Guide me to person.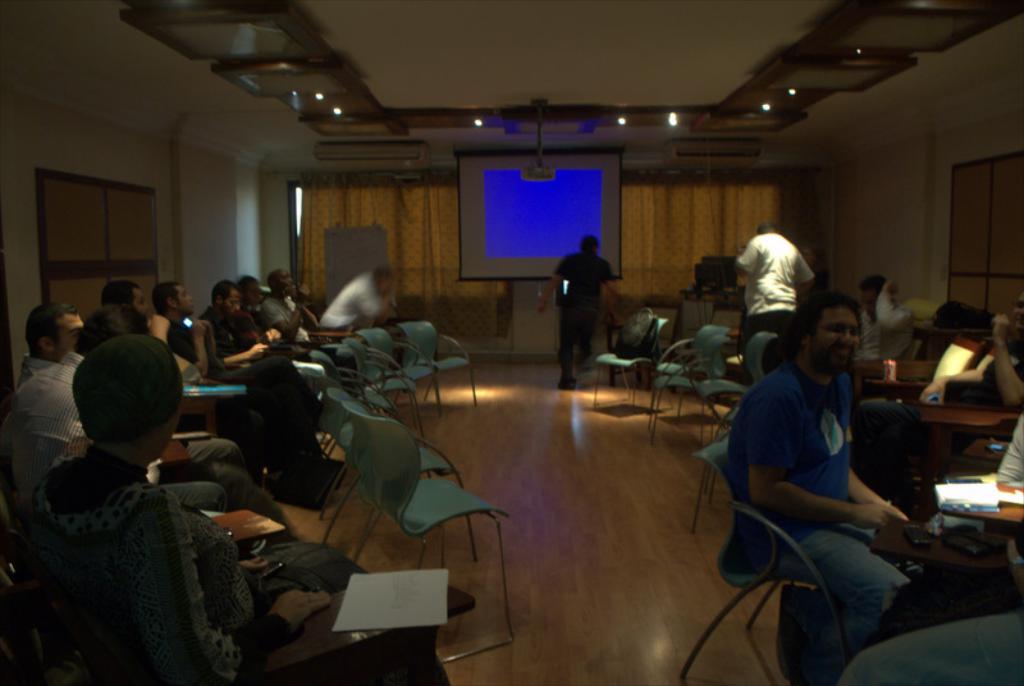
Guidance: pyautogui.locateOnScreen(104, 276, 175, 347).
